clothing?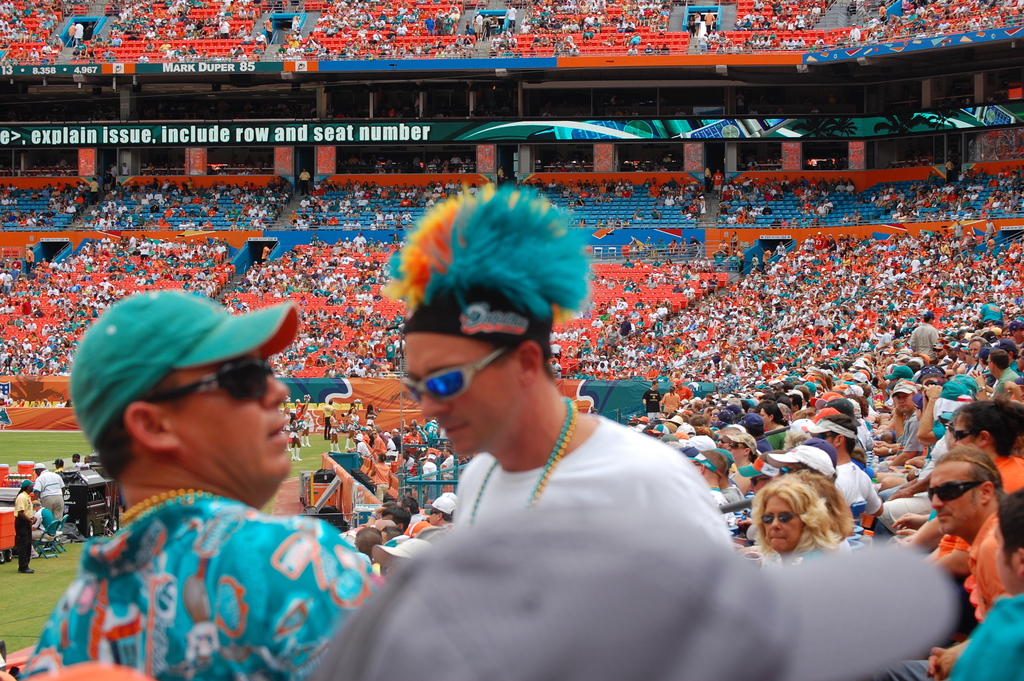
rect(616, 252, 636, 275)
